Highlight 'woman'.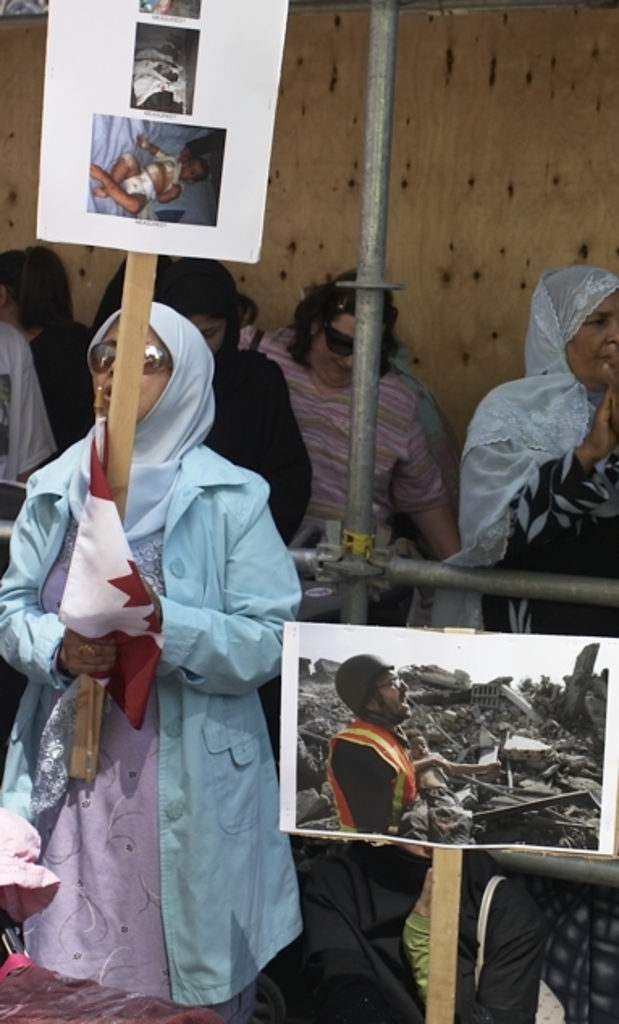
Highlighted region: detection(0, 307, 307, 1022).
